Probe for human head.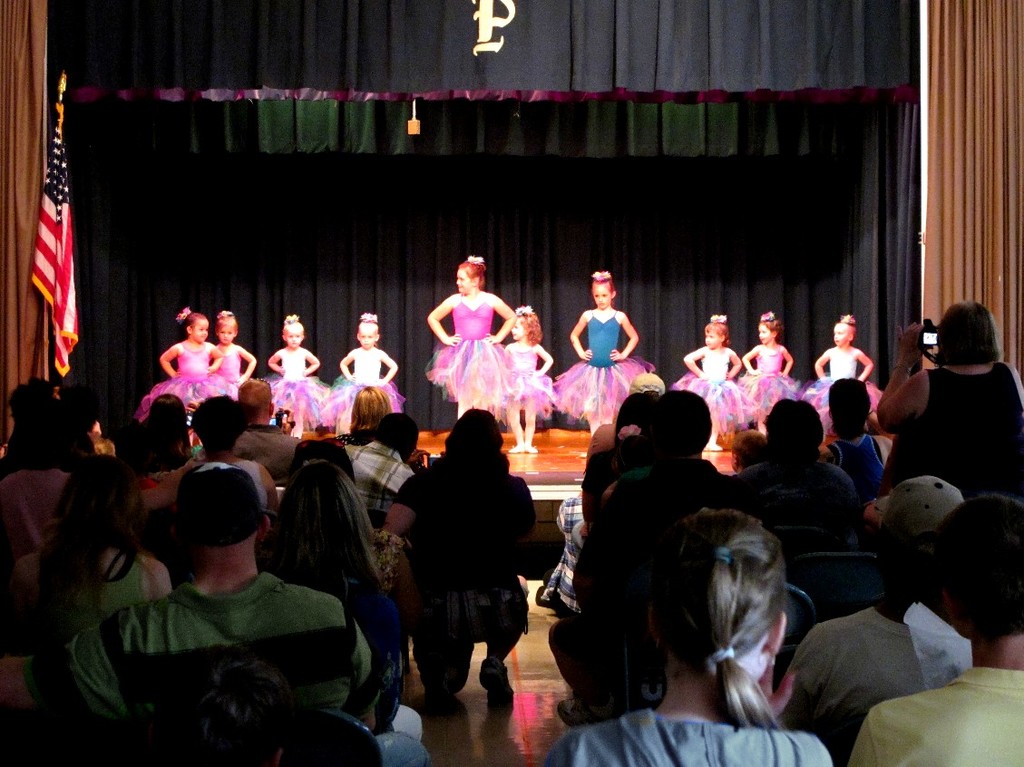
Probe result: <region>762, 399, 824, 463</region>.
